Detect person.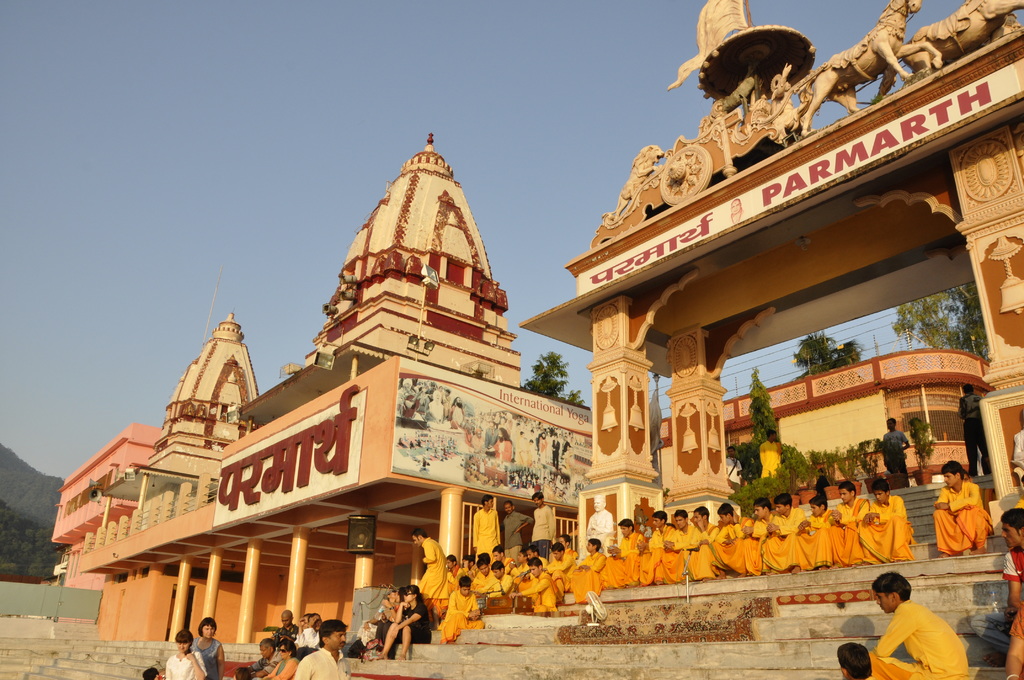
Detected at (815,465,831,494).
